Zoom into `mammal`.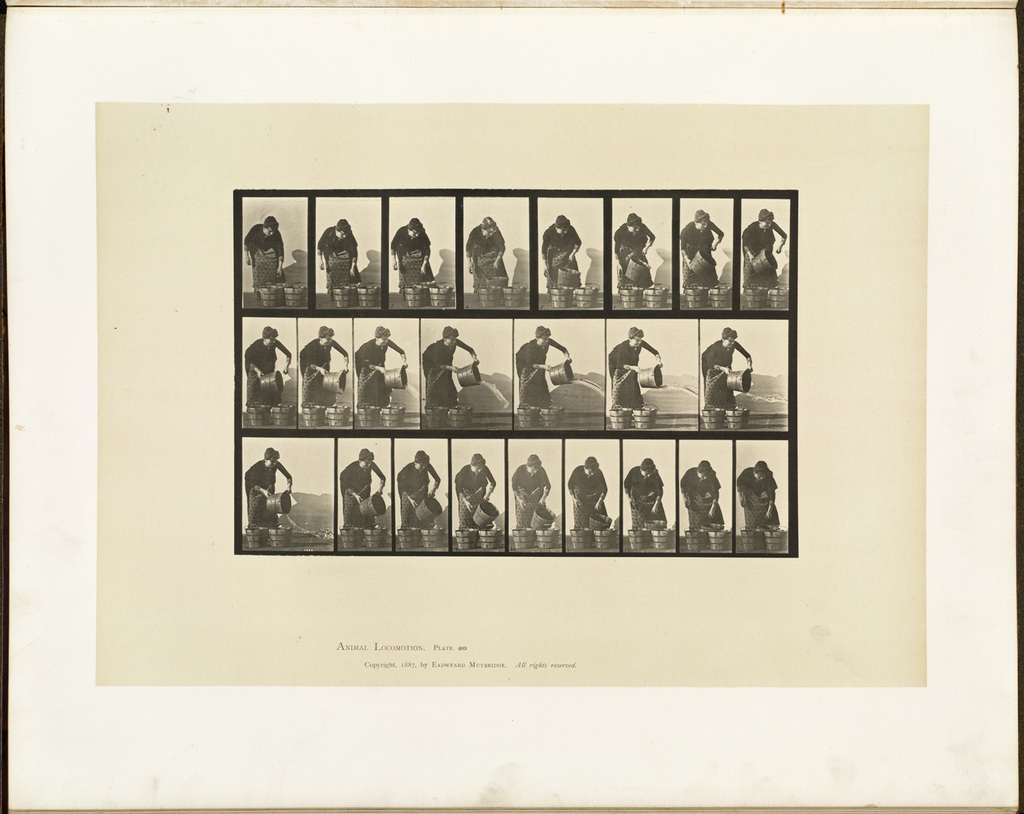
Zoom target: 567 454 611 519.
